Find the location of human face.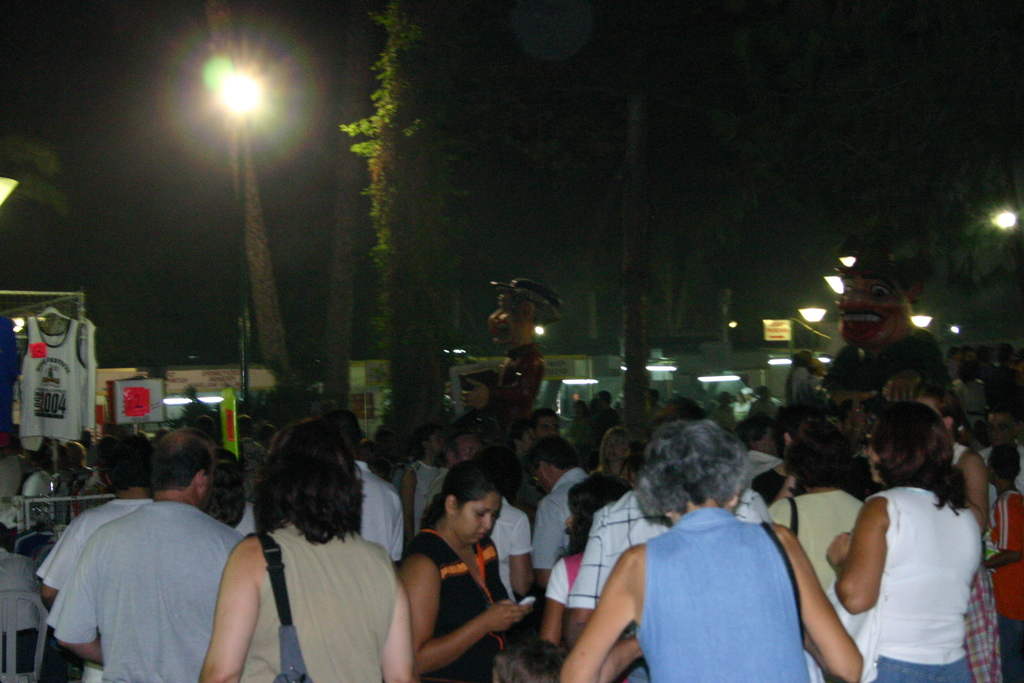
Location: (602, 436, 625, 457).
